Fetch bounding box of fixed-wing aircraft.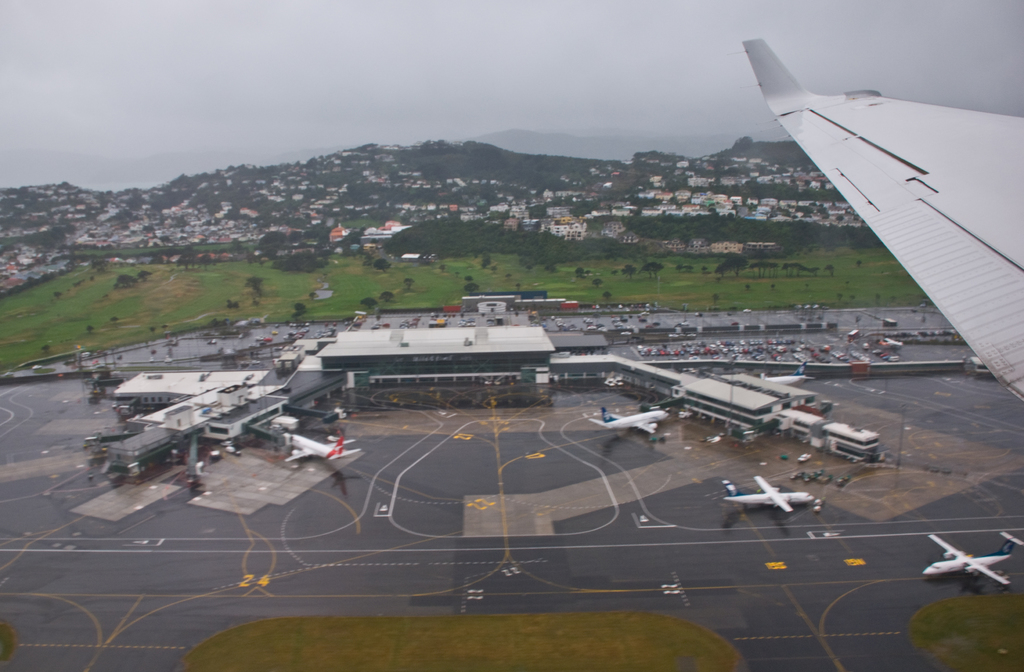
Bbox: <box>742,37,1023,404</box>.
